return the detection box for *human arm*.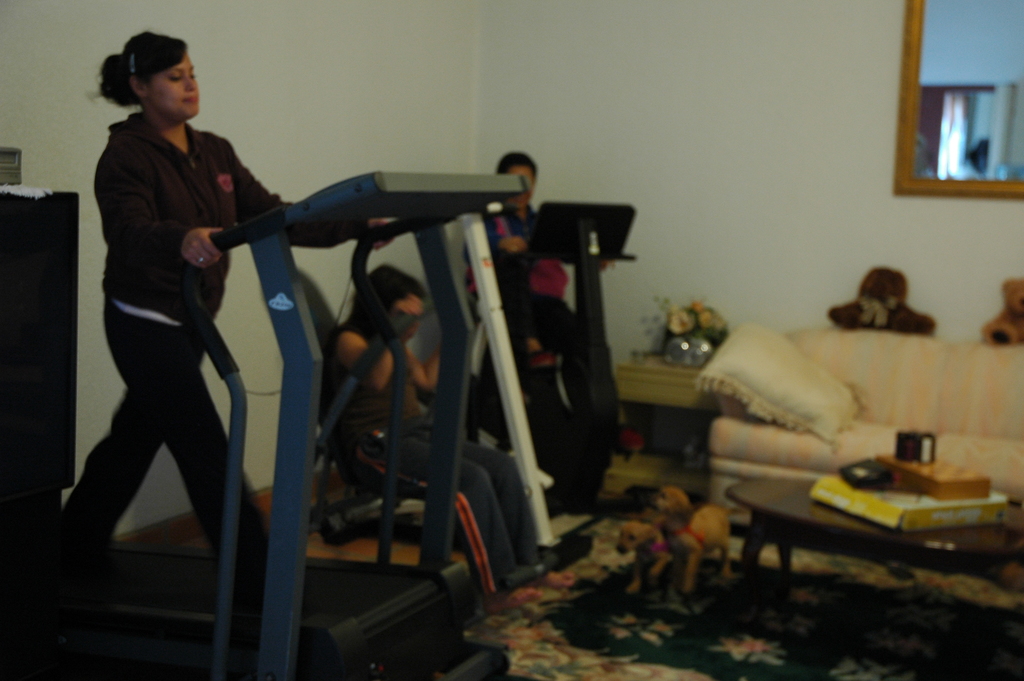
(left=99, top=141, right=225, bottom=270).
